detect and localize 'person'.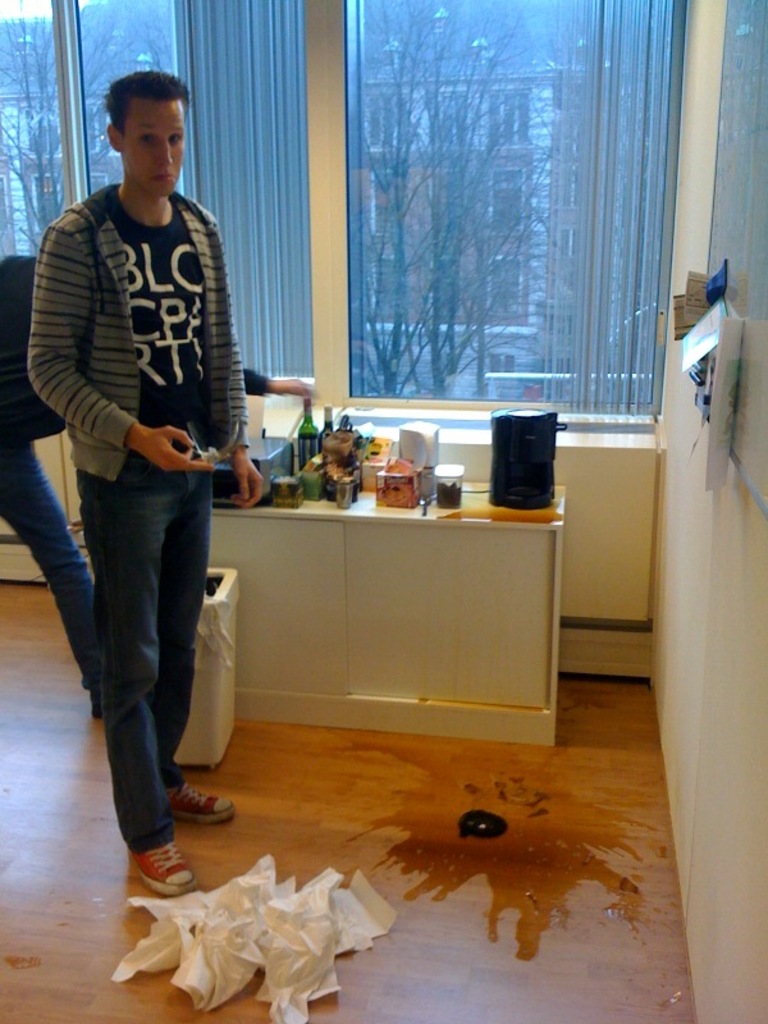
Localized at locate(0, 248, 101, 722).
